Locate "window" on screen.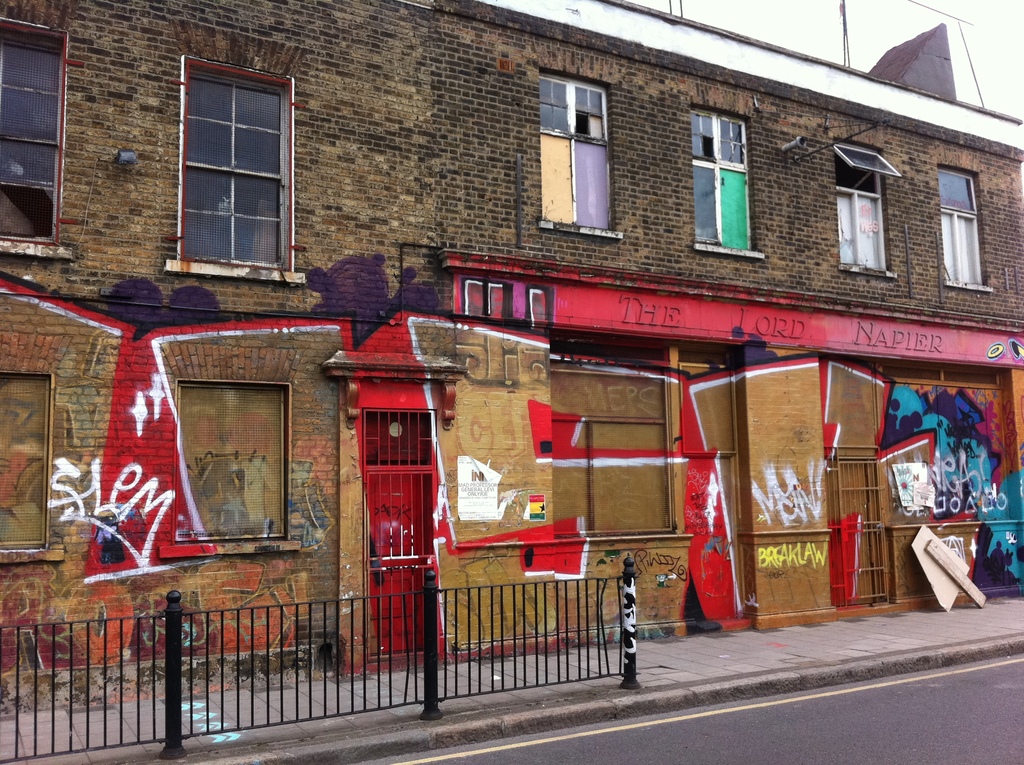
On screen at box(538, 67, 623, 234).
